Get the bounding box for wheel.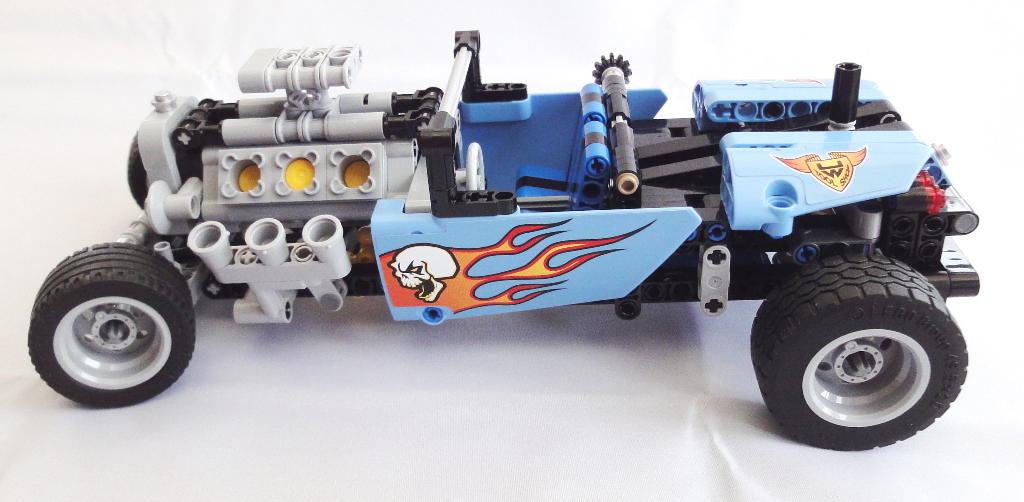
(left=124, top=135, right=150, bottom=218).
